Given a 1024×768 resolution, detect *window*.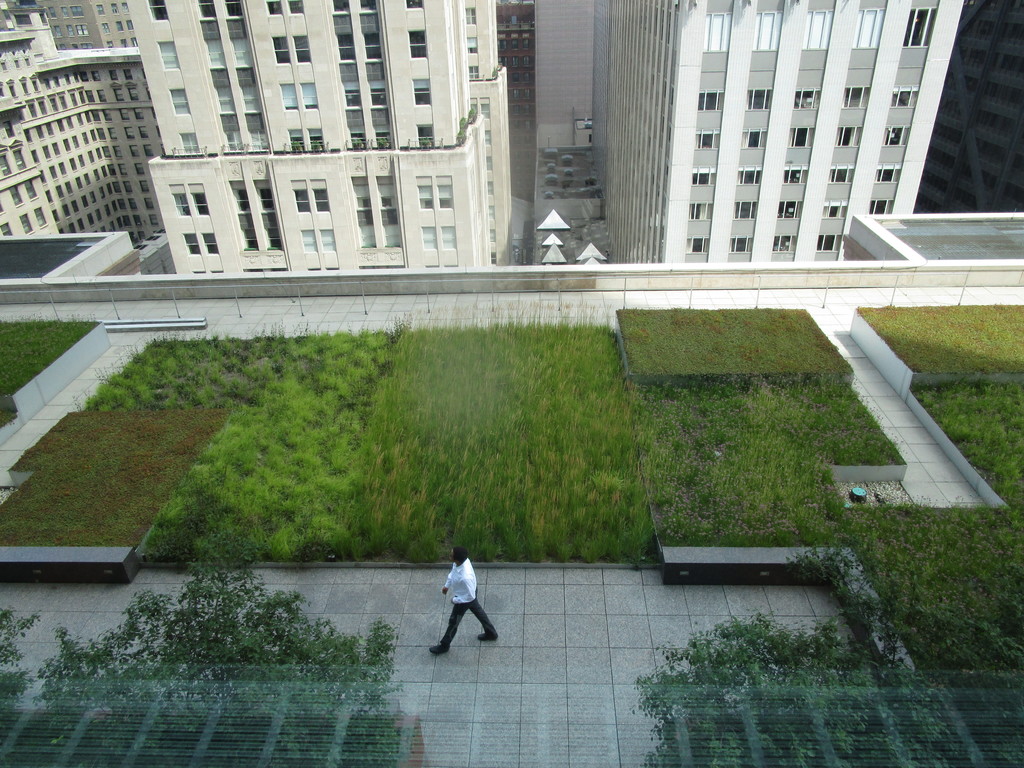
crop(822, 200, 850, 220).
